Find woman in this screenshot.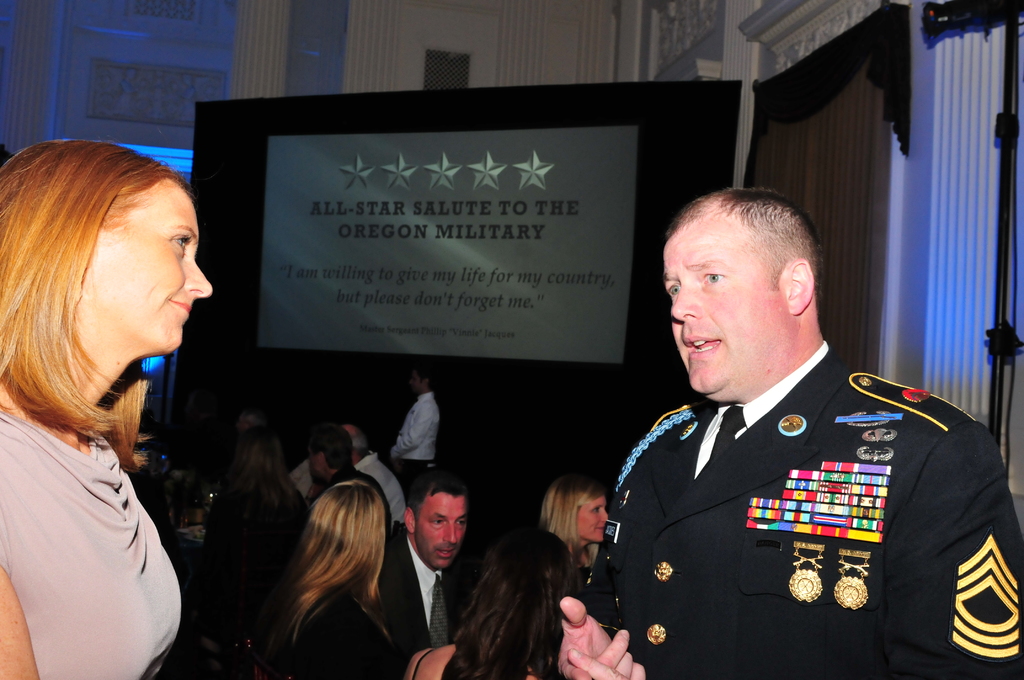
The bounding box for woman is pyautogui.locateOnScreen(0, 135, 215, 679).
